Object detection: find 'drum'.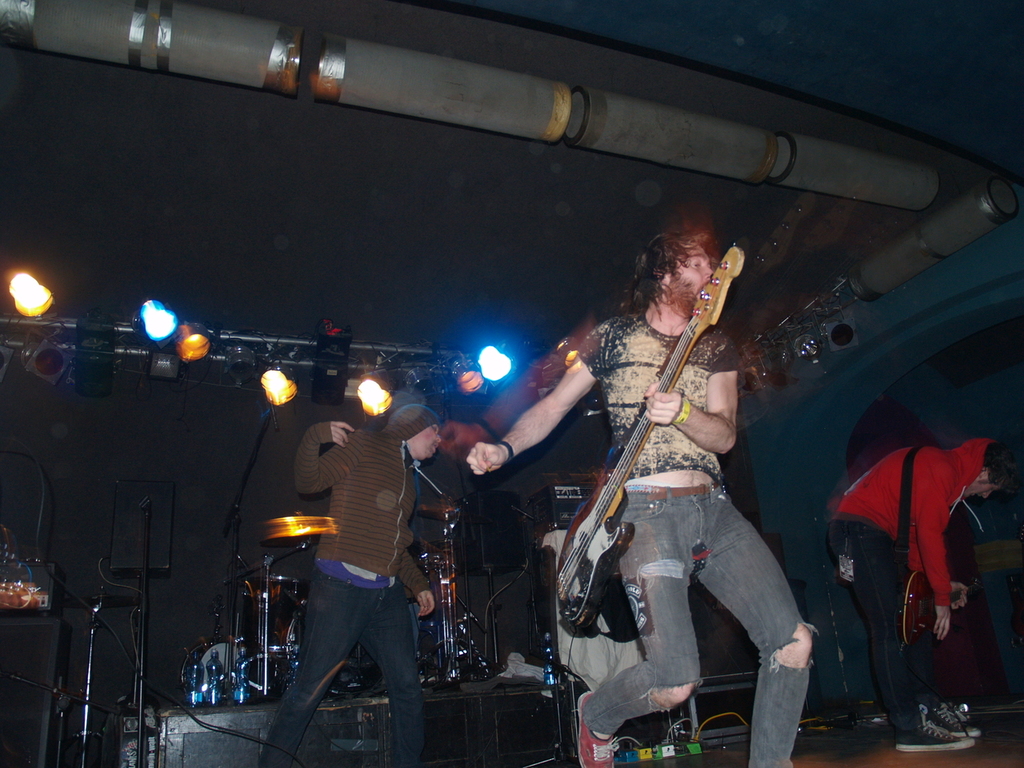
(182,642,246,704).
